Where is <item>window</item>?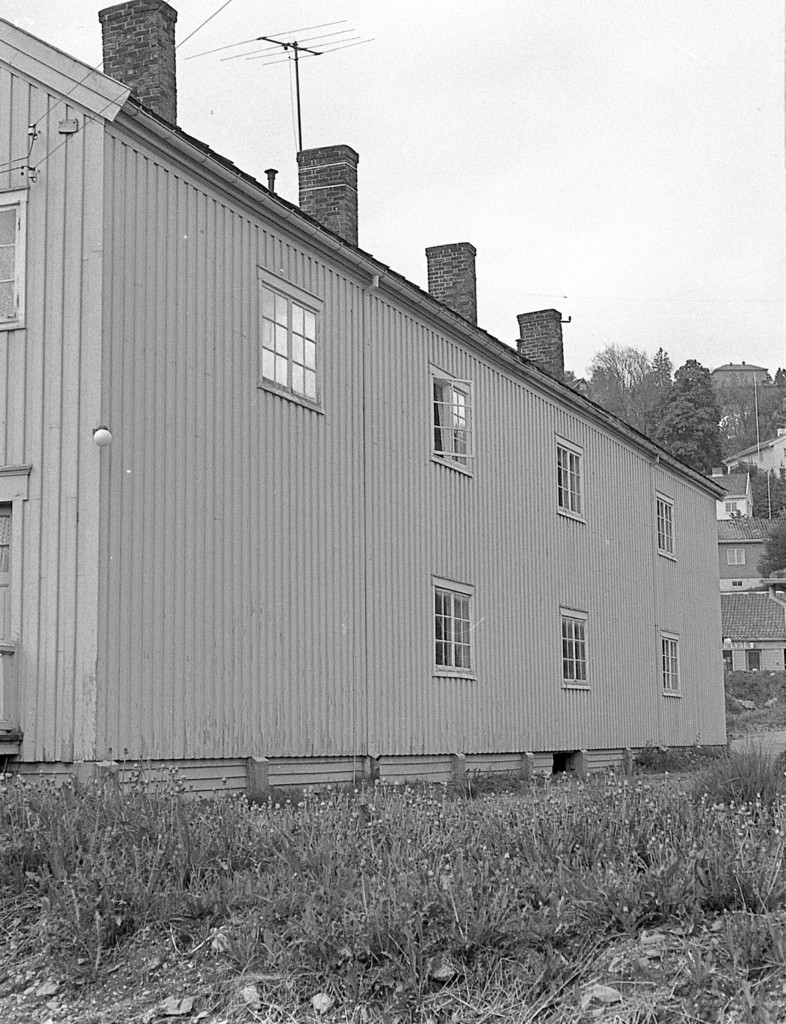
bbox=(655, 488, 675, 561).
